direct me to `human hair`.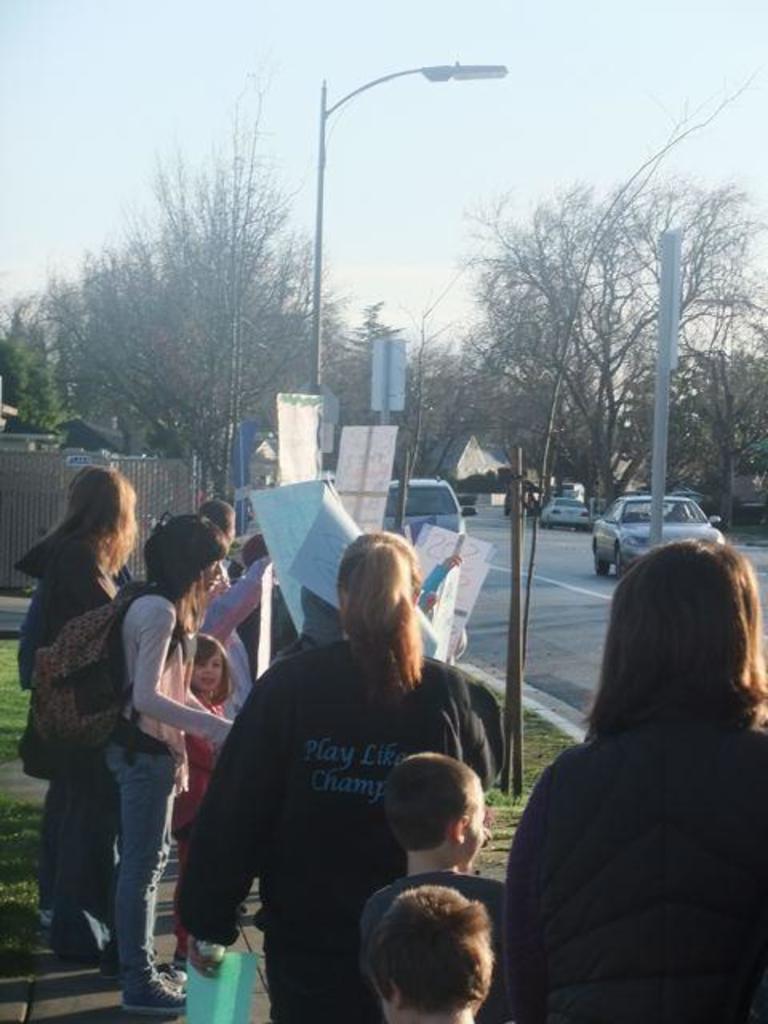
Direction: BBox(339, 533, 427, 706).
